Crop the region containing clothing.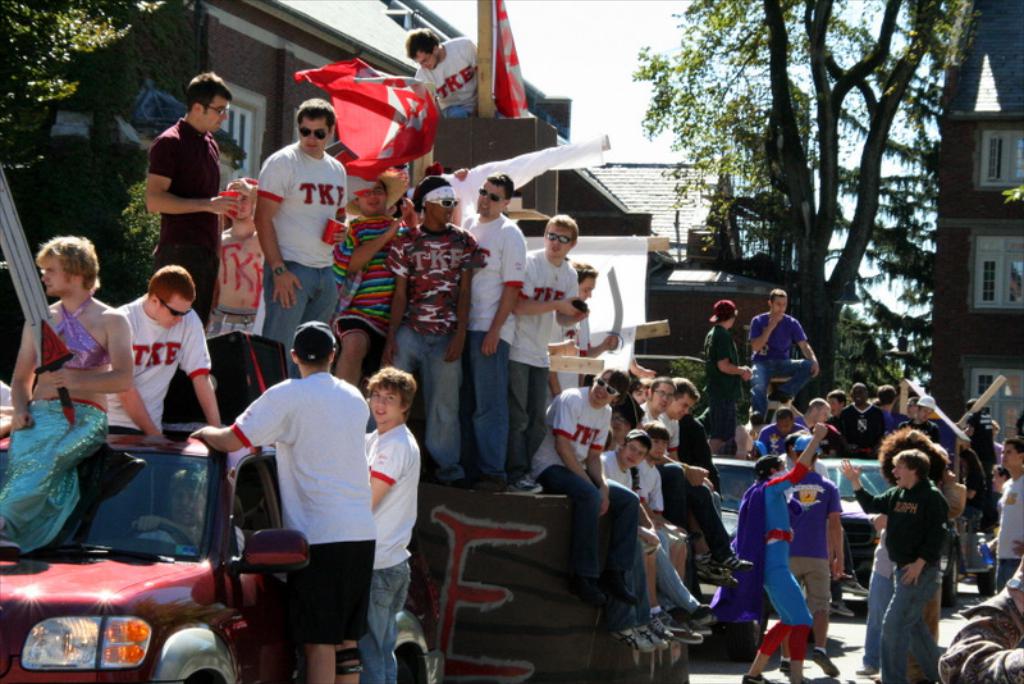
Crop region: region(416, 38, 480, 99).
